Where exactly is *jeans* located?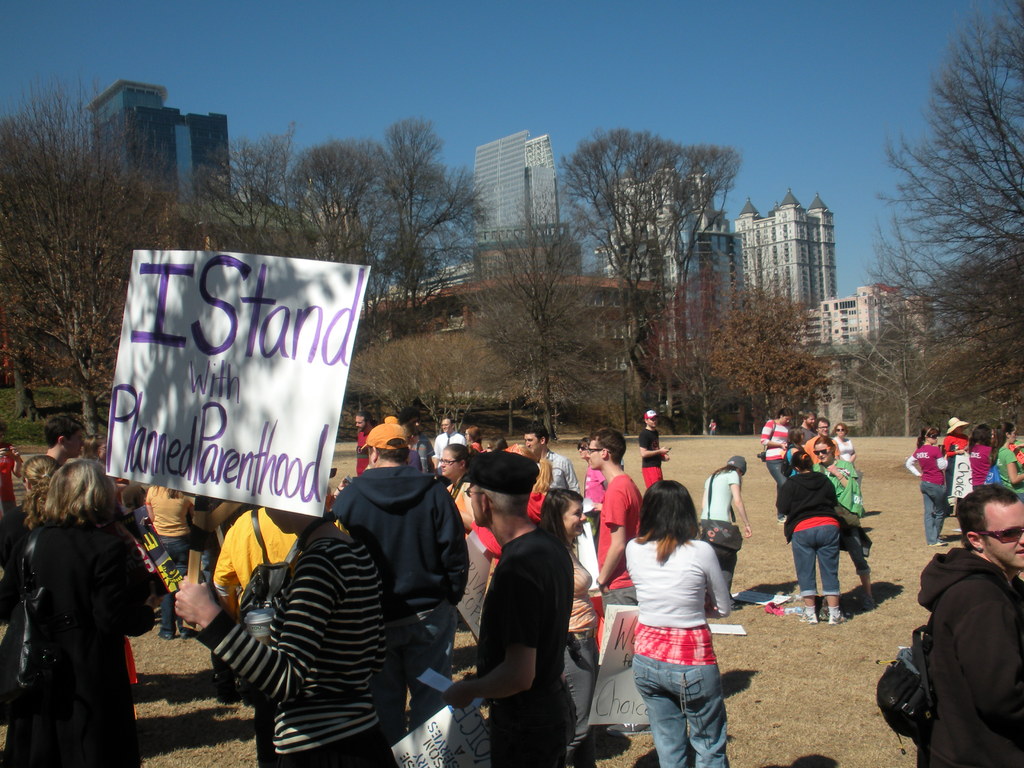
Its bounding box is region(793, 522, 845, 596).
